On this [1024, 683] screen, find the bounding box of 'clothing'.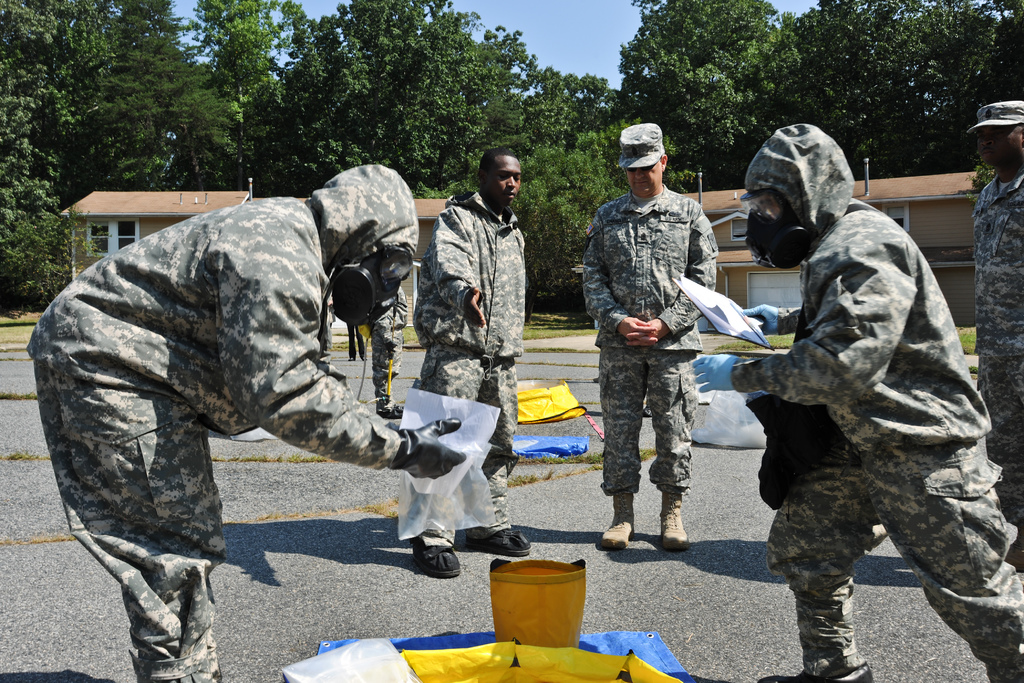
Bounding box: 369,284,410,415.
